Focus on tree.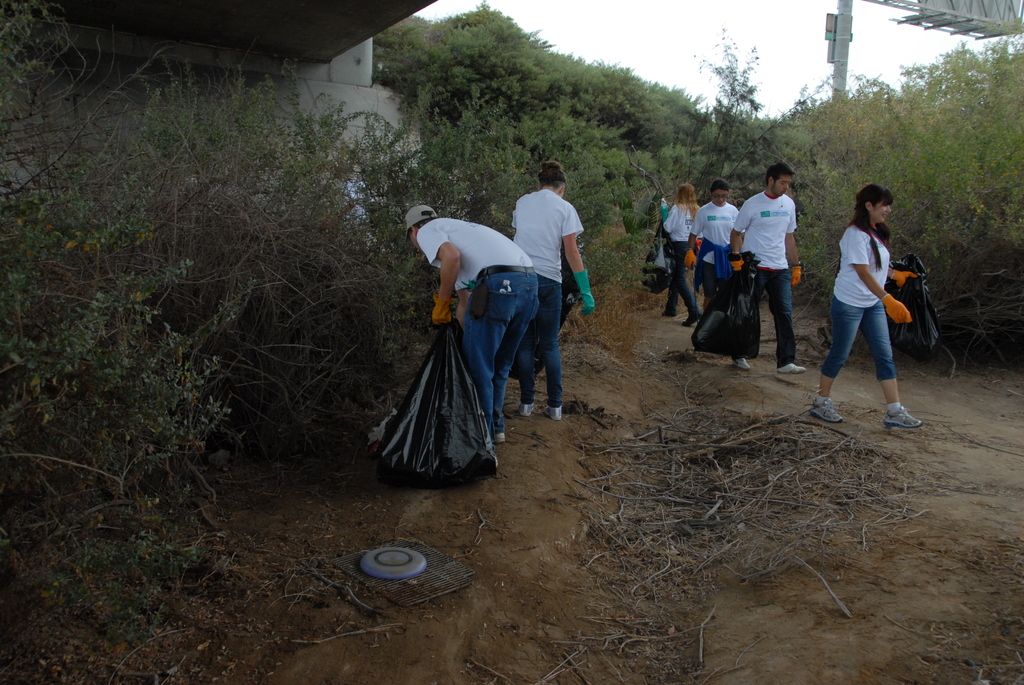
Focused at 367,0,714,266.
